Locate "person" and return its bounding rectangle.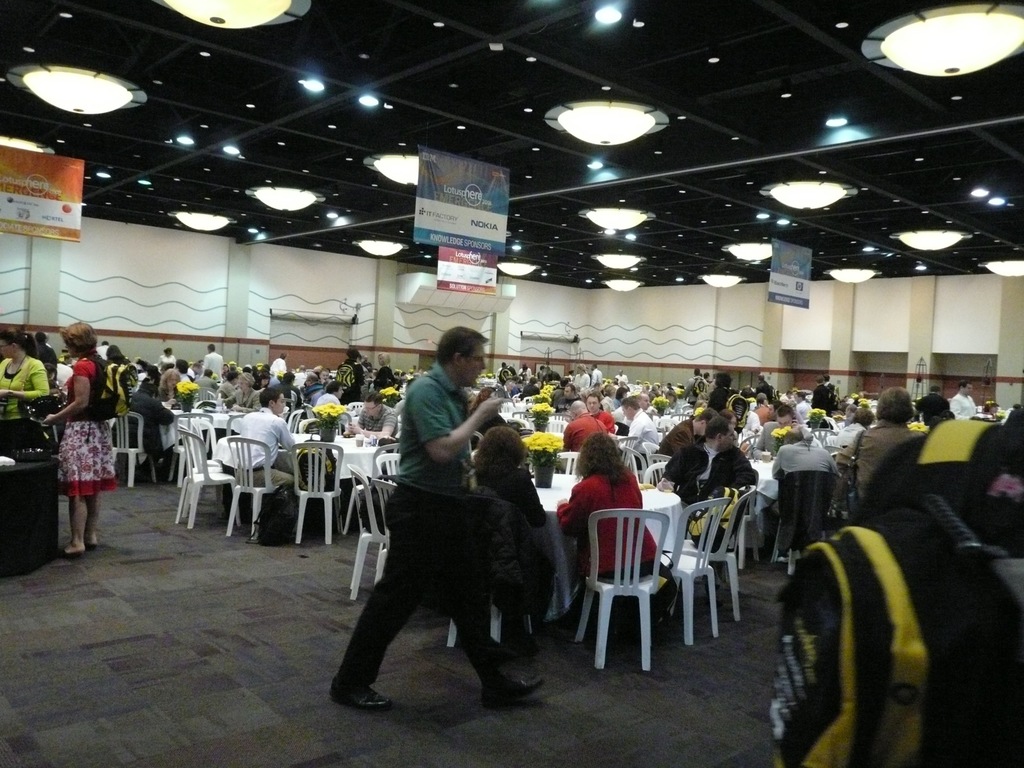
x1=362 y1=319 x2=550 y2=723.
